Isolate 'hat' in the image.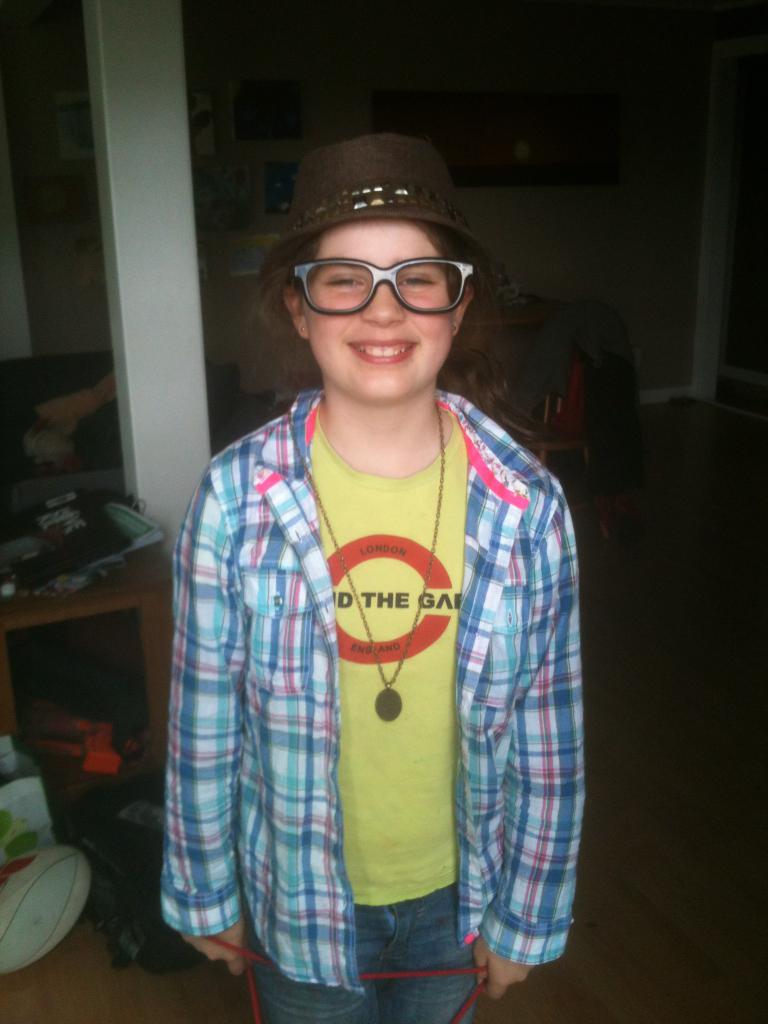
Isolated region: pyautogui.locateOnScreen(249, 131, 513, 304).
